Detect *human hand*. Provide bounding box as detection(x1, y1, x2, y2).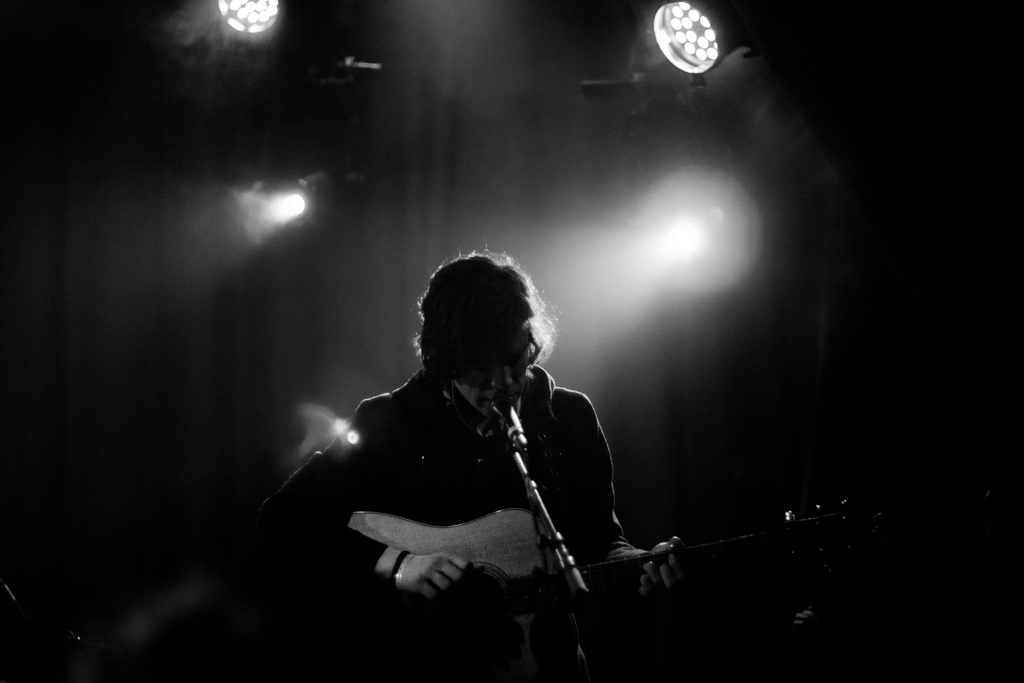
detection(636, 532, 683, 602).
